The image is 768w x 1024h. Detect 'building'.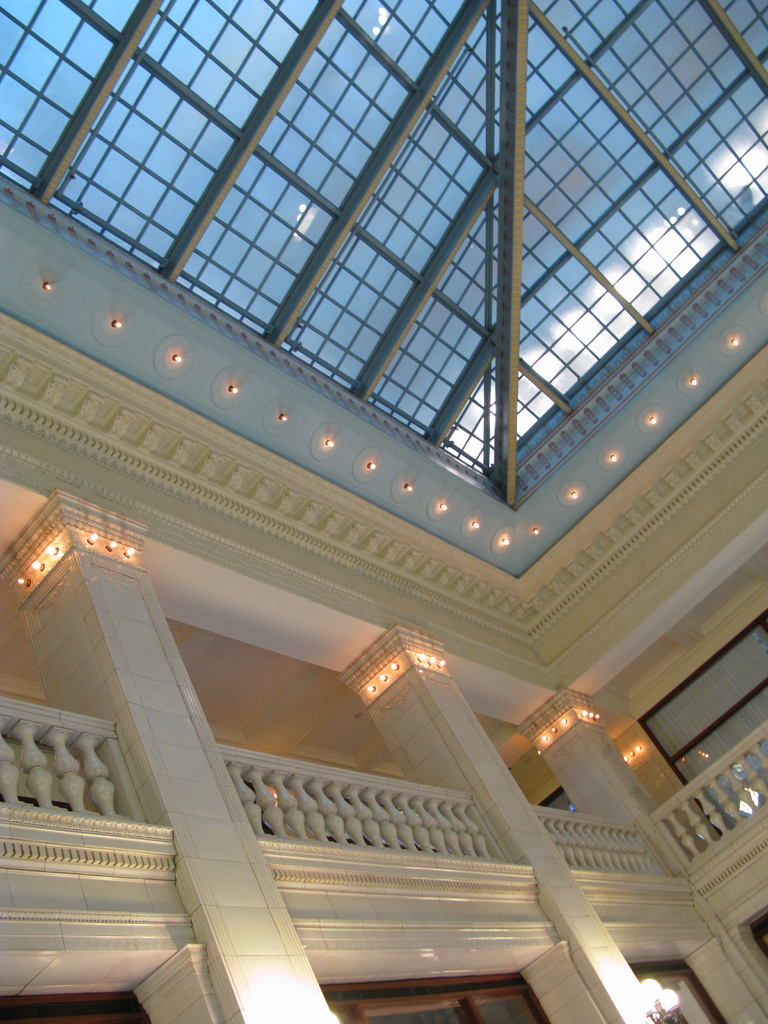
Detection: [0,0,767,1023].
